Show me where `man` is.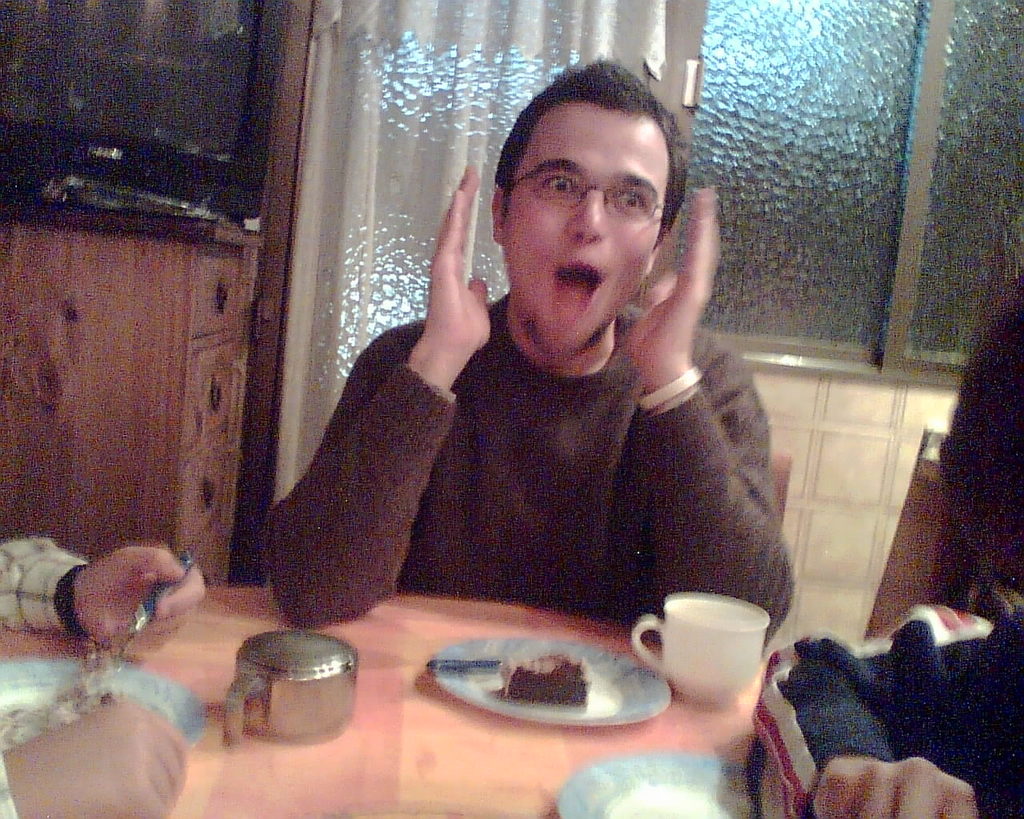
`man` is at crop(262, 56, 790, 632).
